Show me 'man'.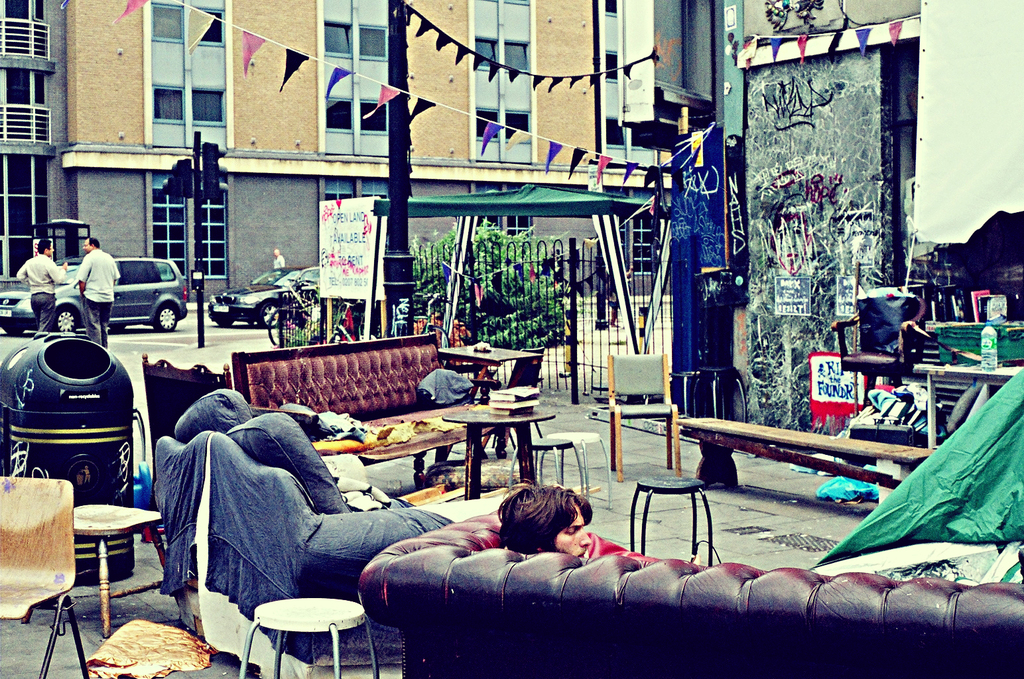
'man' is here: locate(77, 237, 120, 349).
